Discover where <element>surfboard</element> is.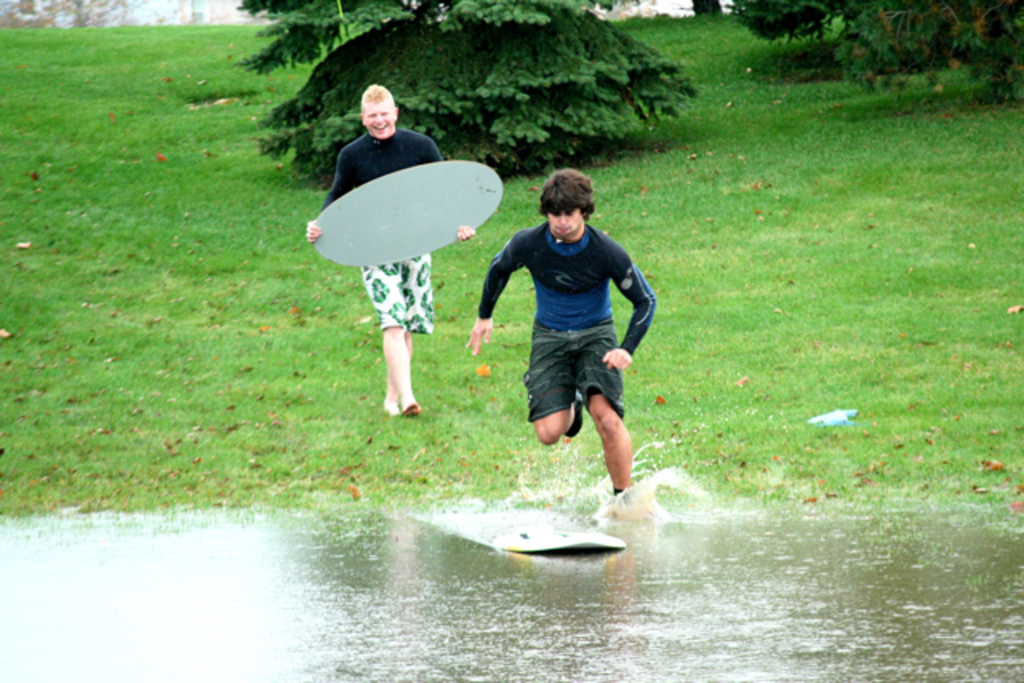
Discovered at bbox(490, 523, 629, 555).
